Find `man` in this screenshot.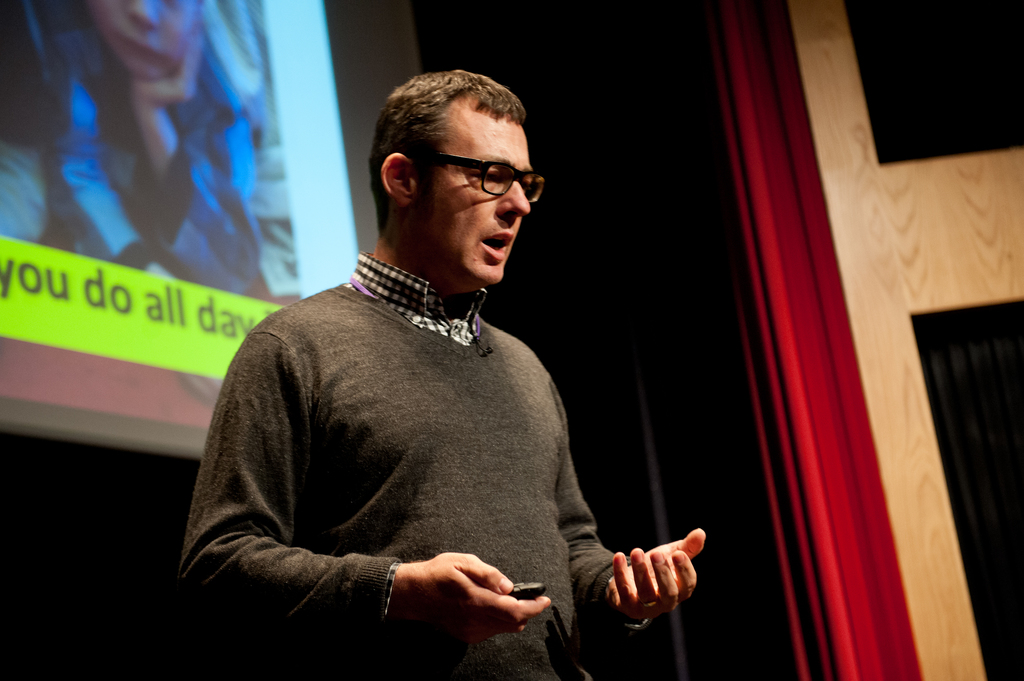
The bounding box for `man` is (left=177, top=69, right=703, bottom=680).
